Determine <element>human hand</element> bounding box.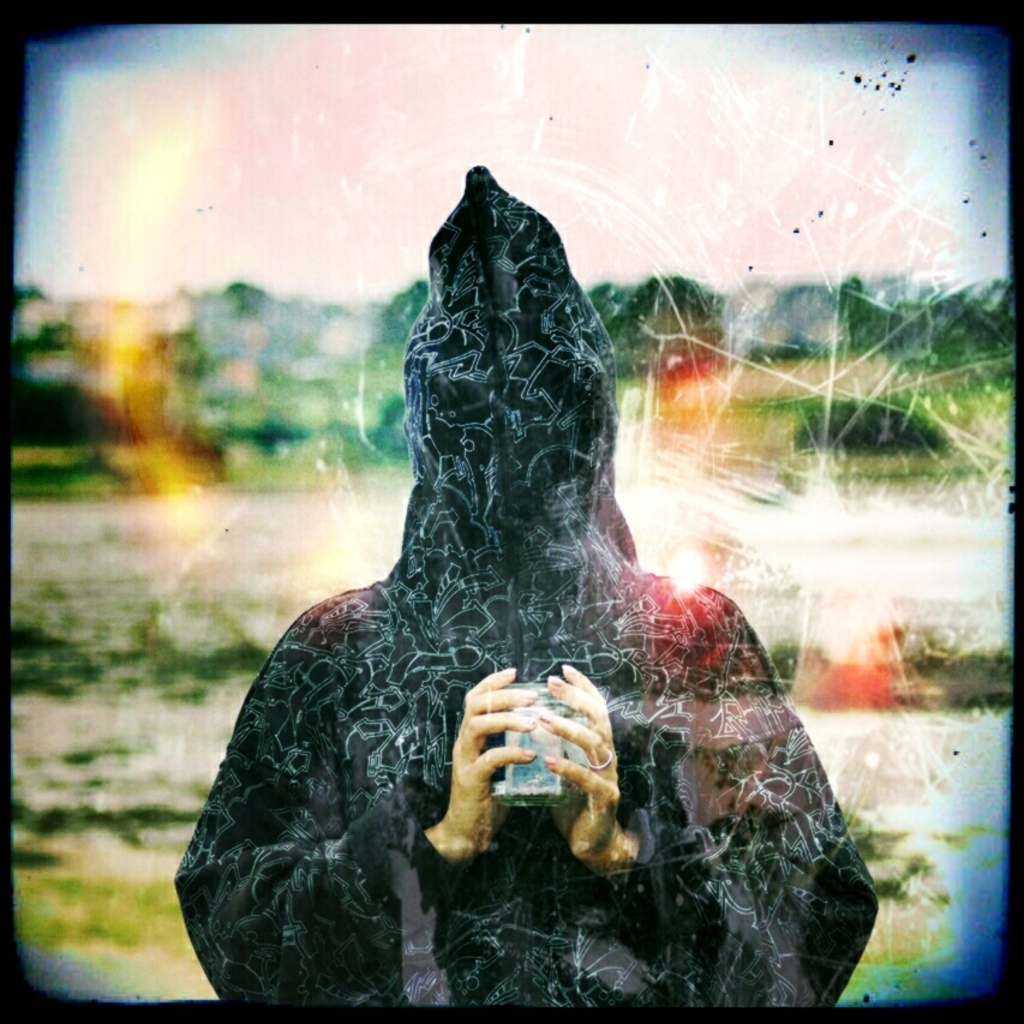
Determined: BBox(537, 659, 623, 866).
